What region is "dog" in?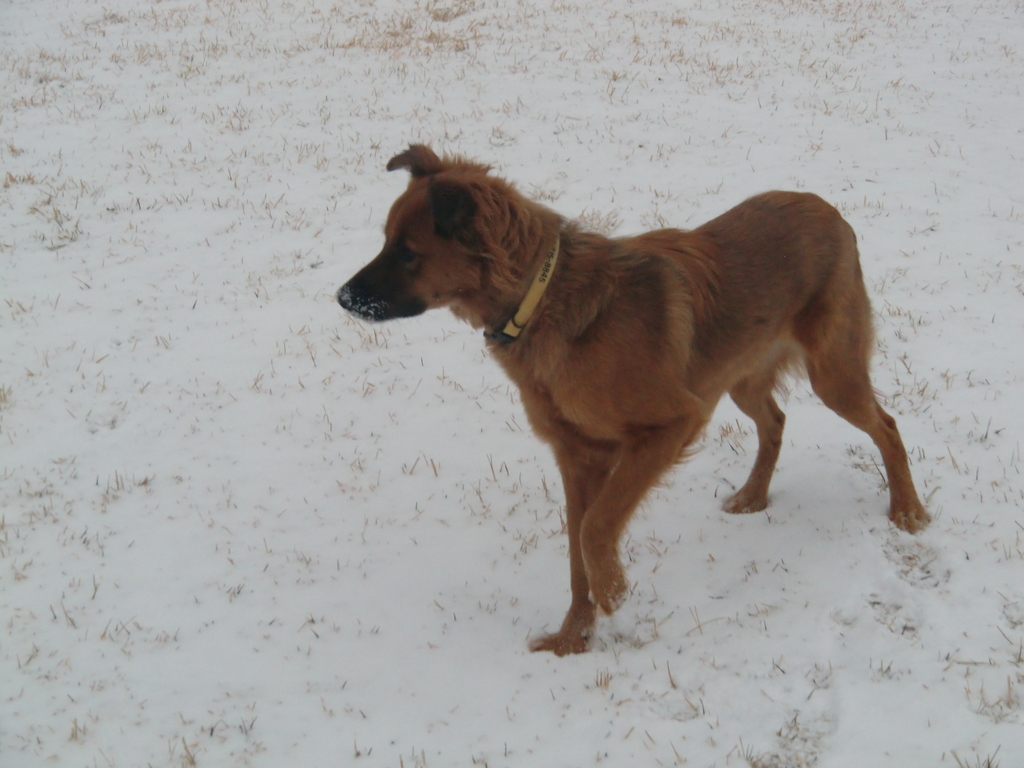
l=338, t=143, r=929, b=659.
